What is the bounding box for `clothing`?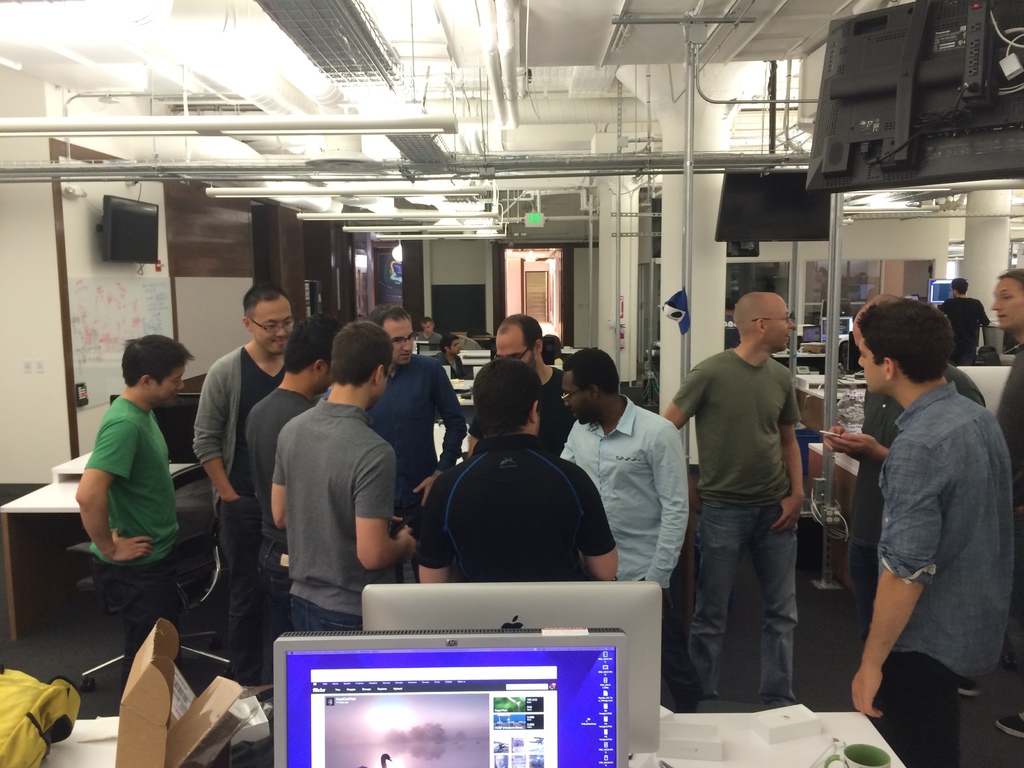
{"left": 534, "top": 356, "right": 573, "bottom": 461}.
